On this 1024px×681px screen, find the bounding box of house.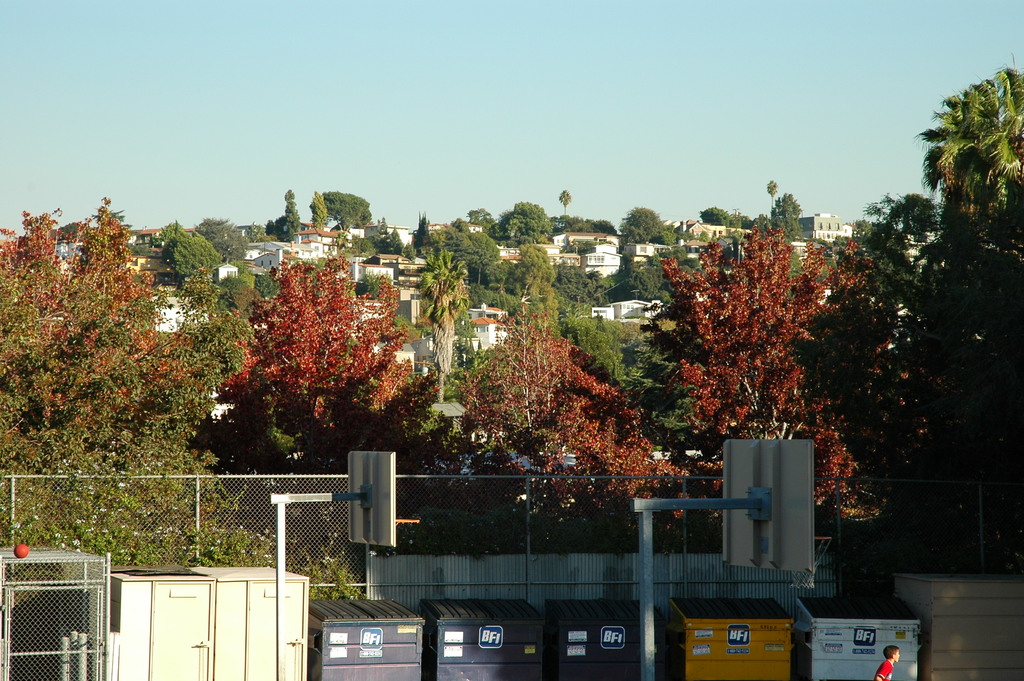
Bounding box: select_region(588, 298, 661, 324).
